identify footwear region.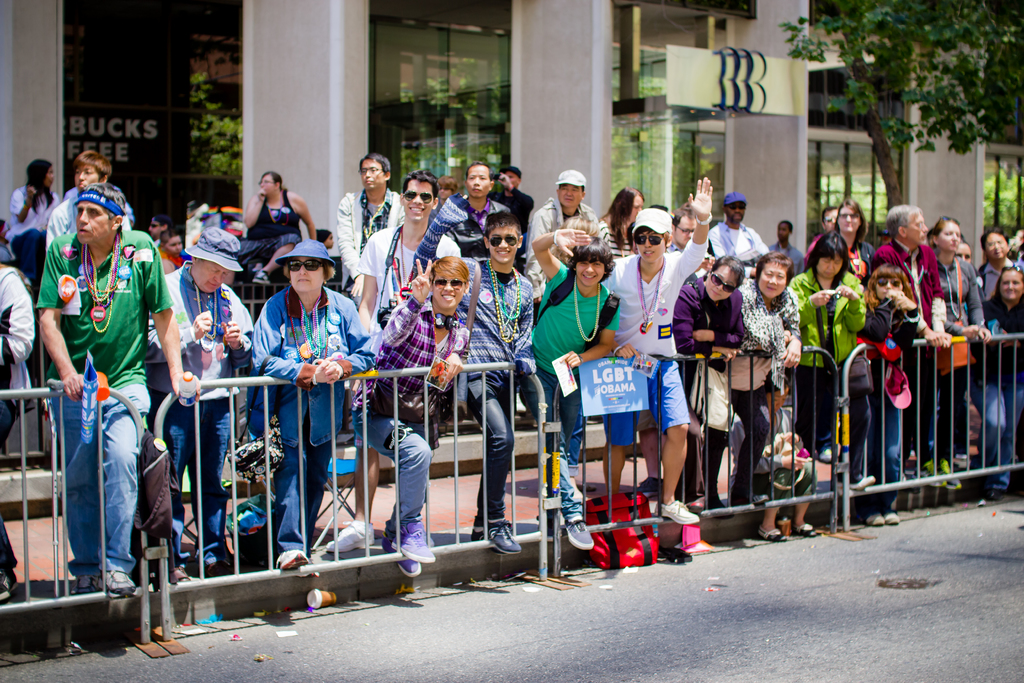
Region: [401, 509, 433, 561].
